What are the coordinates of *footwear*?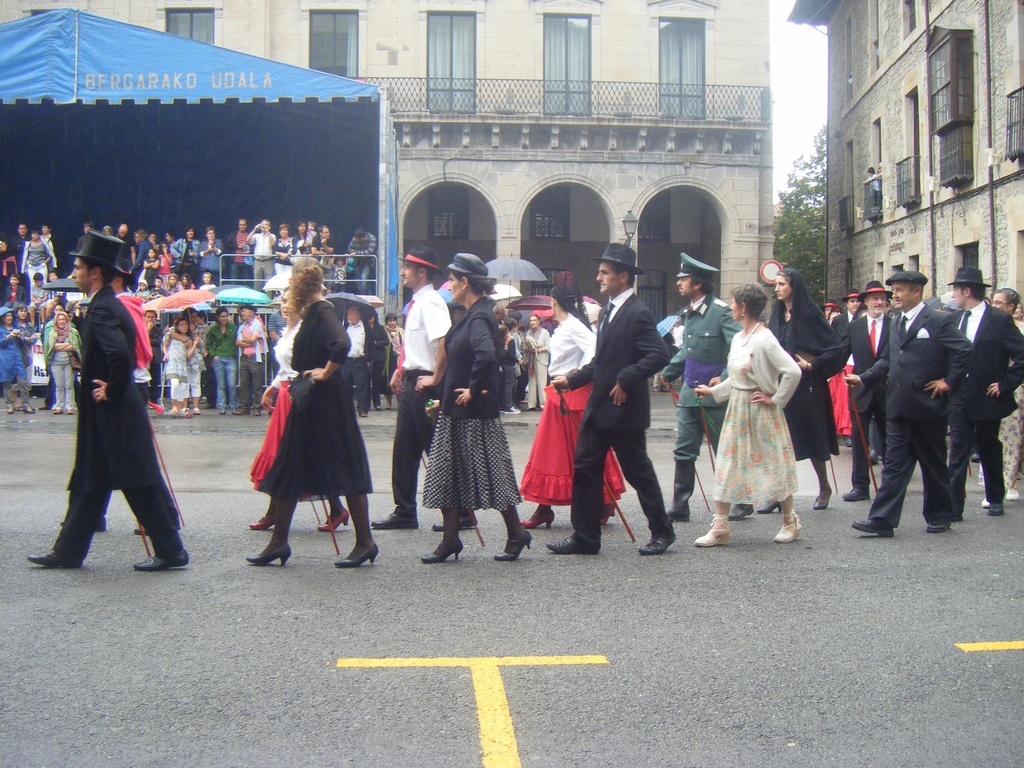
{"left": 358, "top": 410, "right": 371, "bottom": 419}.
